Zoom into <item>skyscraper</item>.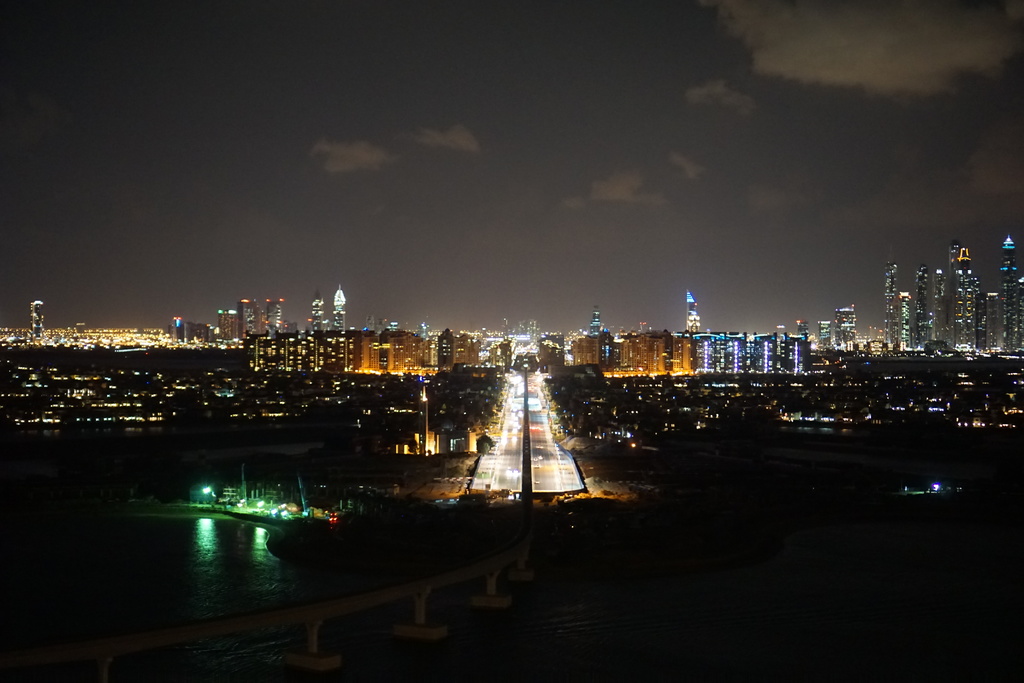
Zoom target: [918, 267, 948, 350].
